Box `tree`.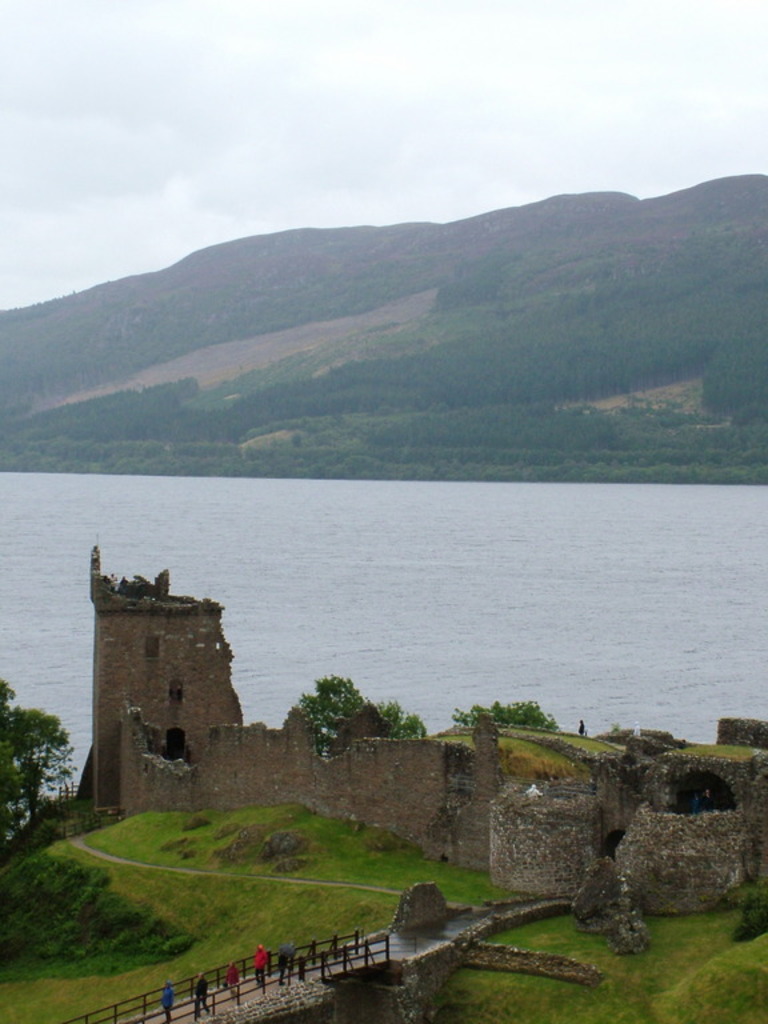
bbox=[291, 671, 368, 759].
